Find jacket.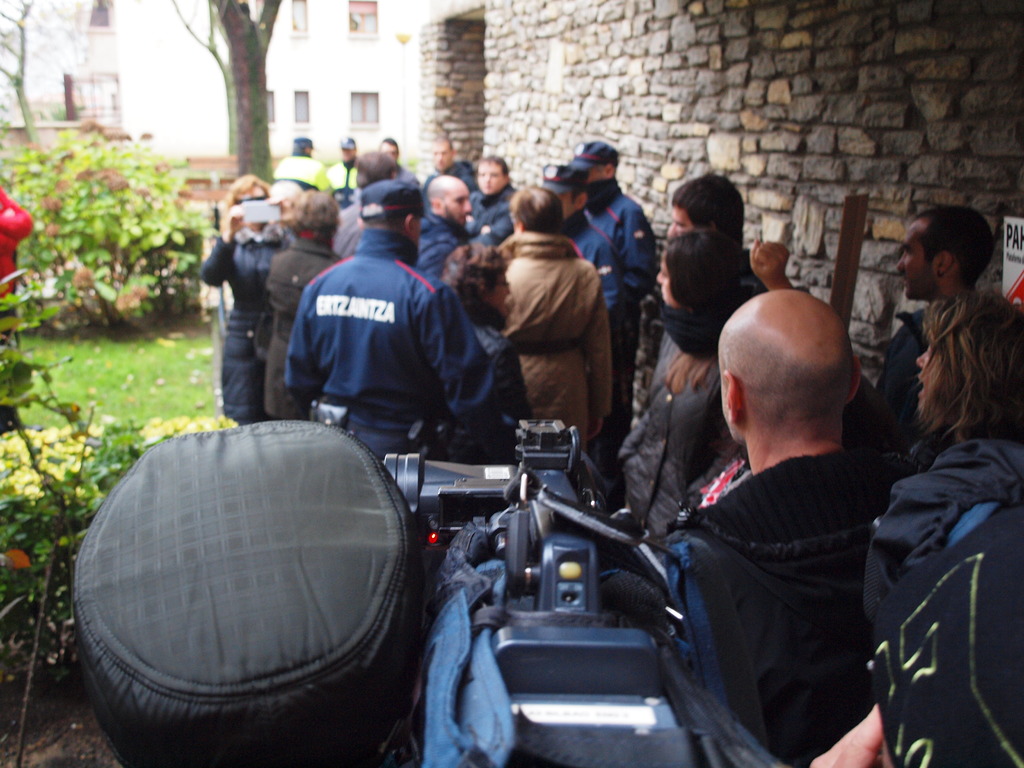
x1=396, y1=168, x2=417, y2=182.
